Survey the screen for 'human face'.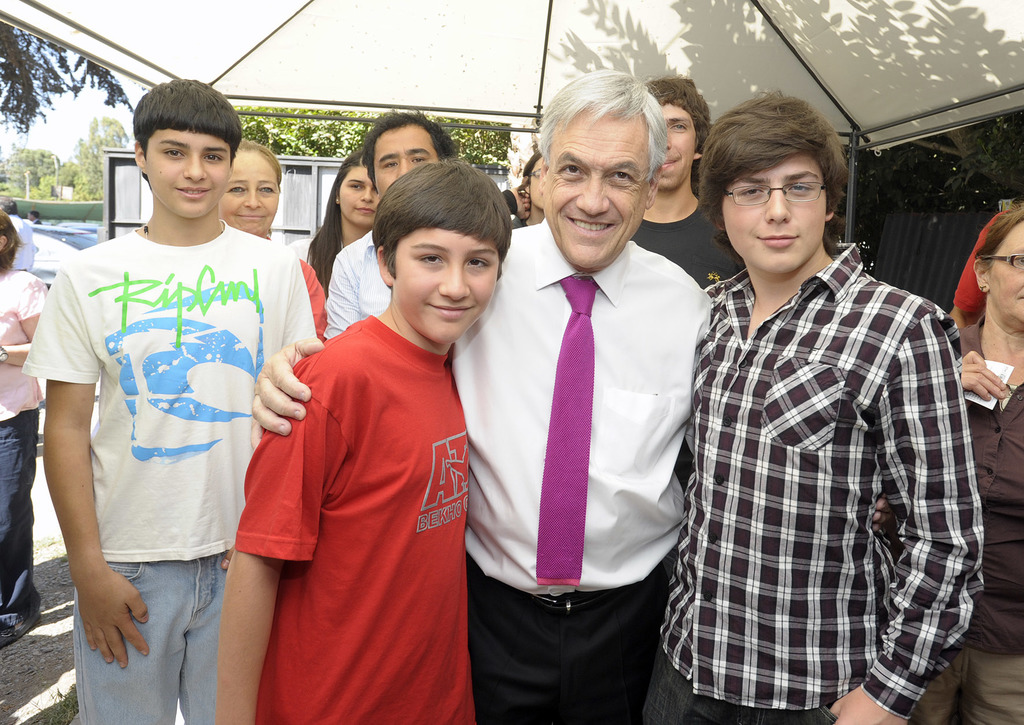
Survey found: x1=994, y1=224, x2=1023, y2=332.
